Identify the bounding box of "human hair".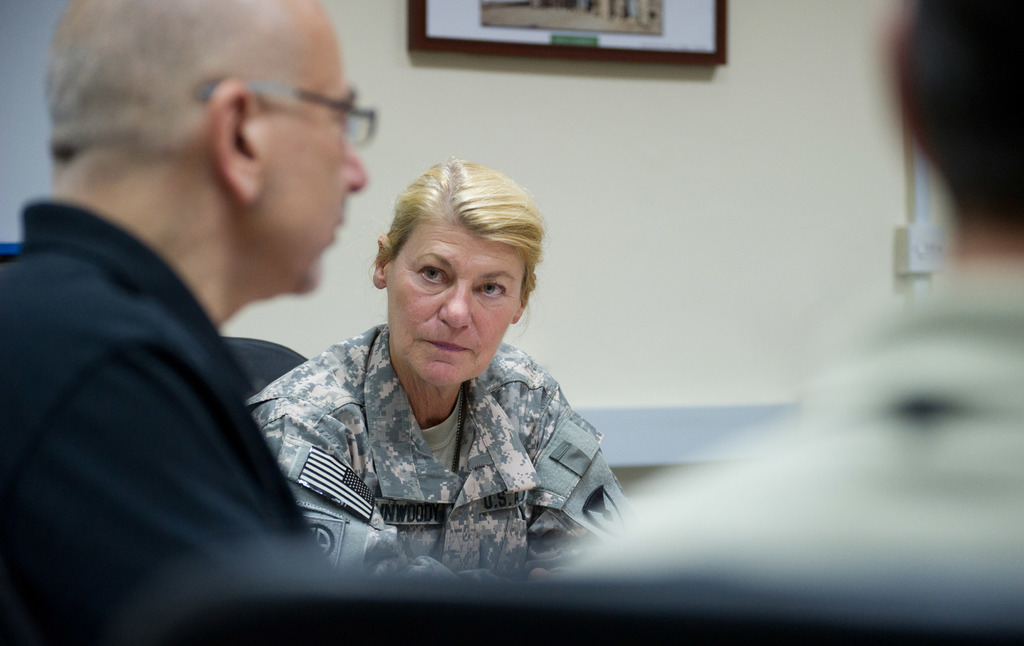
bbox(367, 154, 549, 307).
